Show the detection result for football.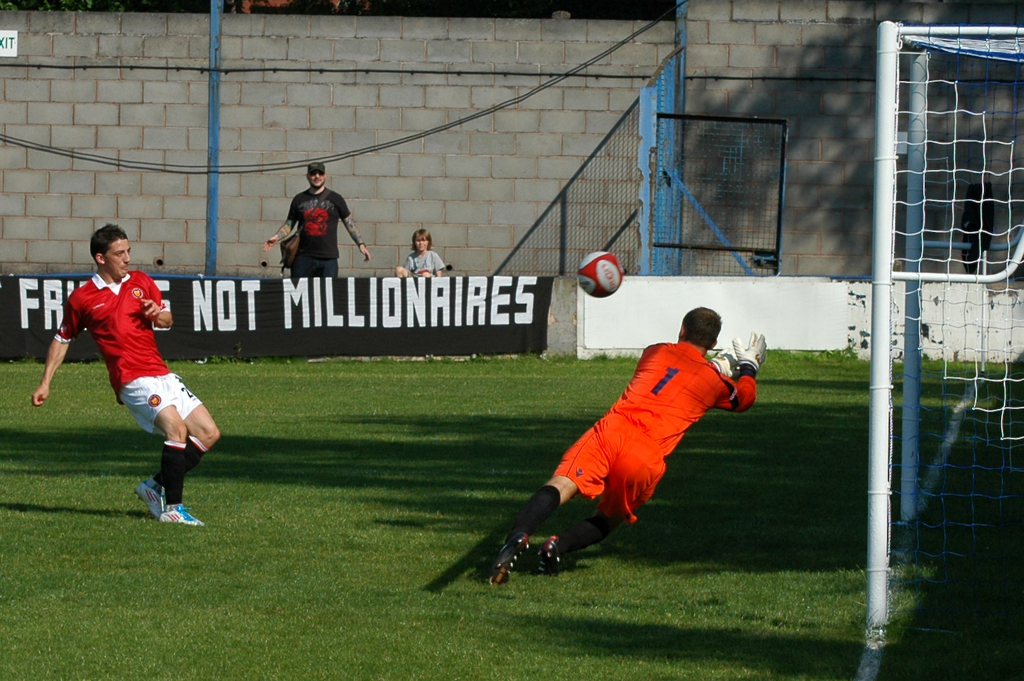
577, 250, 623, 299.
